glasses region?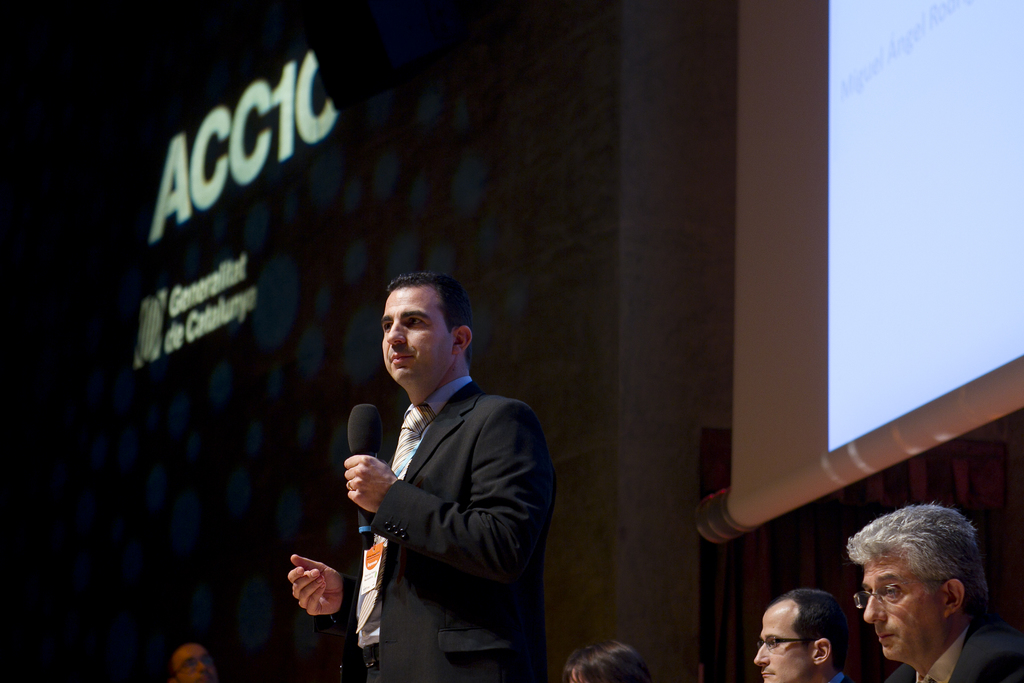
{"x1": 851, "y1": 584, "x2": 908, "y2": 612}
